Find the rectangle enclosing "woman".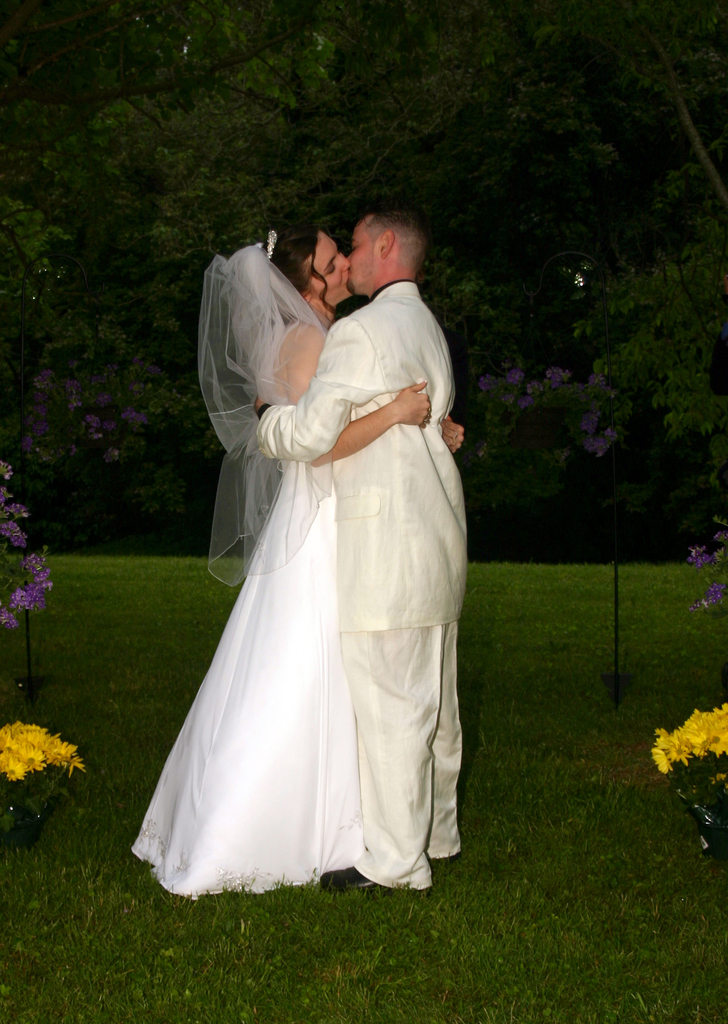
crop(129, 222, 465, 899).
